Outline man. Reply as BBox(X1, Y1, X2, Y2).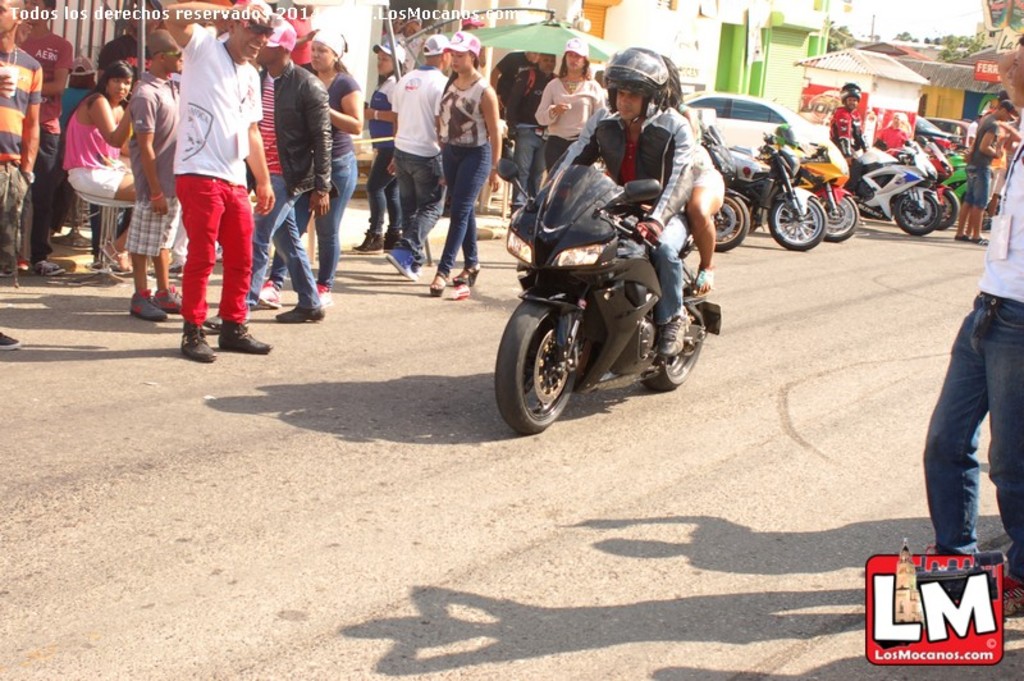
BBox(0, 0, 44, 349).
